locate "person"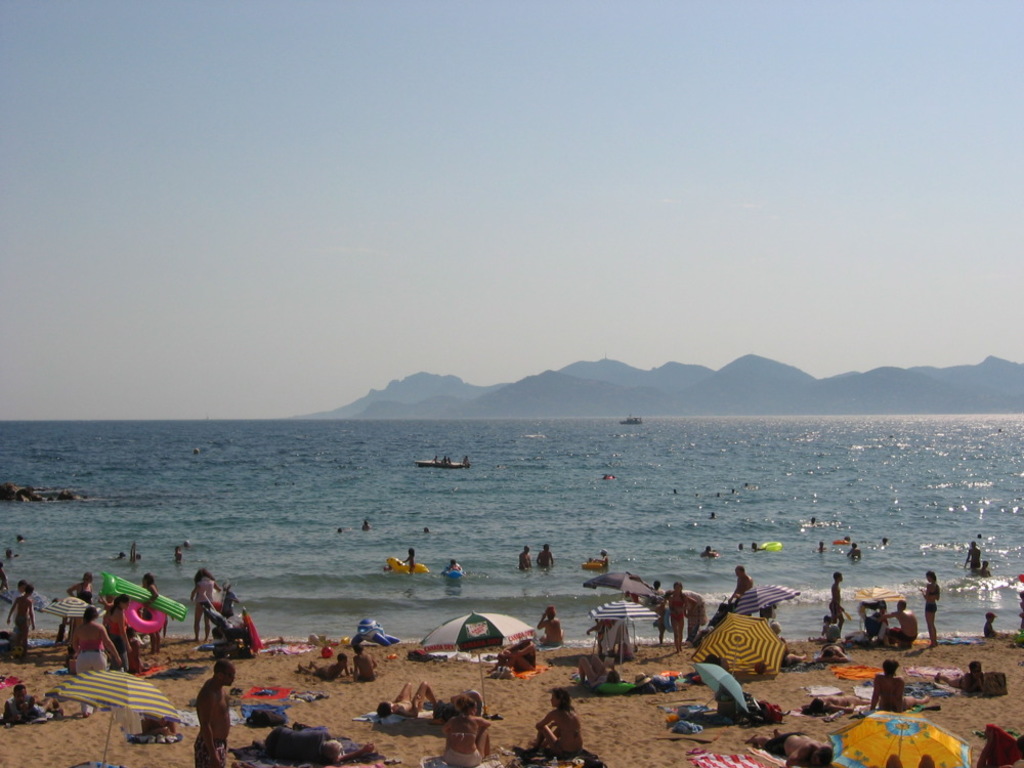
{"x1": 882, "y1": 534, "x2": 891, "y2": 546}
